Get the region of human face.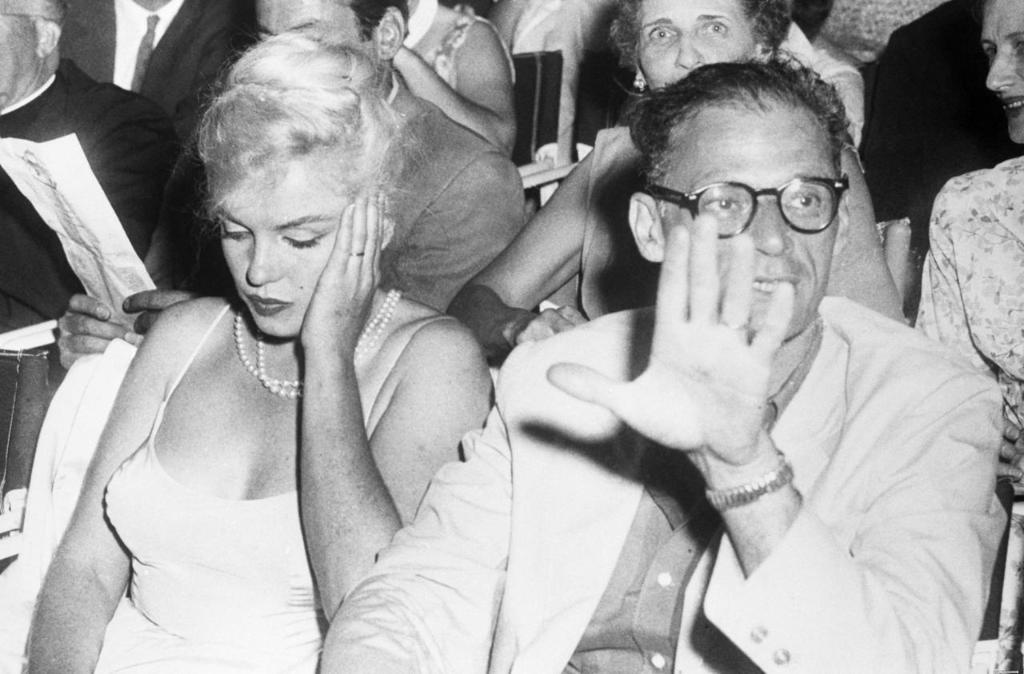
BBox(985, 0, 1023, 146).
